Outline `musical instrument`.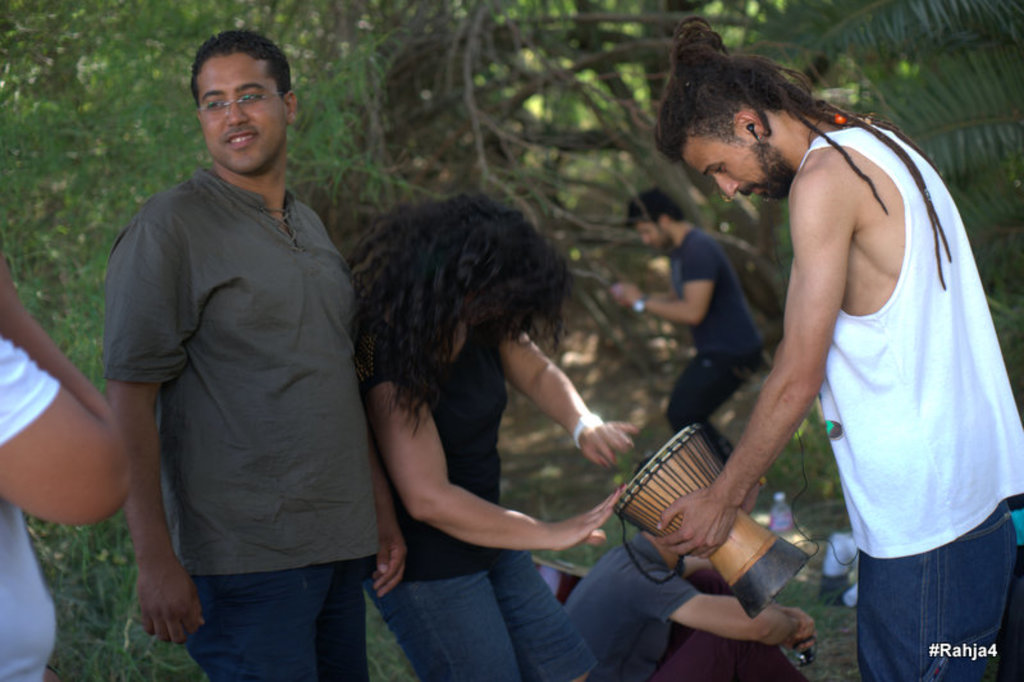
Outline: box=[556, 394, 824, 600].
